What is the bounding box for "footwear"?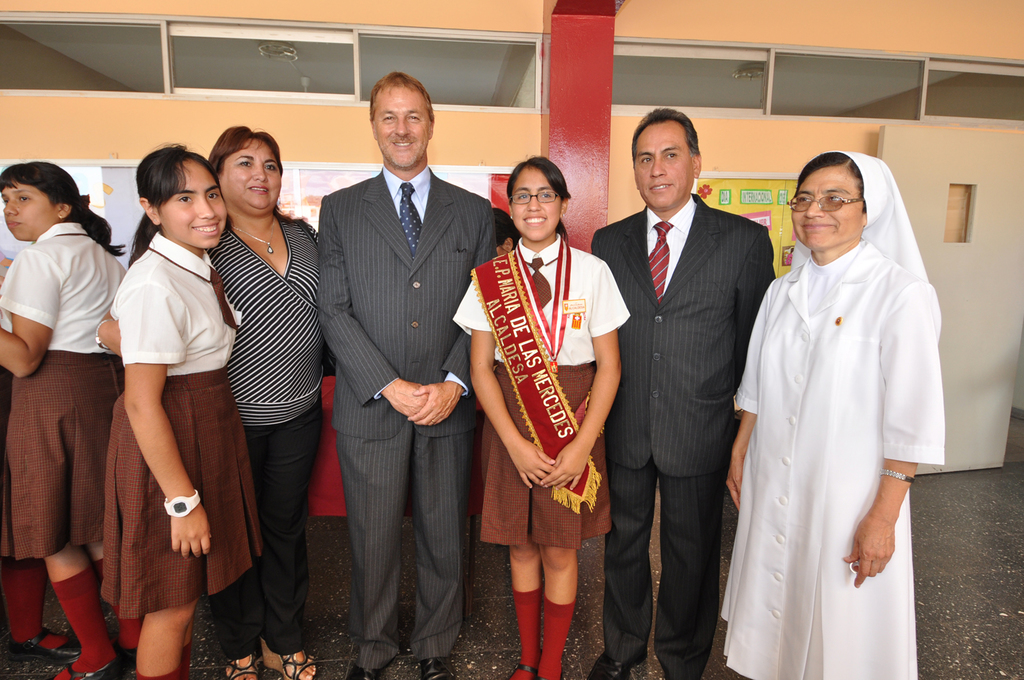
select_region(259, 639, 319, 679).
